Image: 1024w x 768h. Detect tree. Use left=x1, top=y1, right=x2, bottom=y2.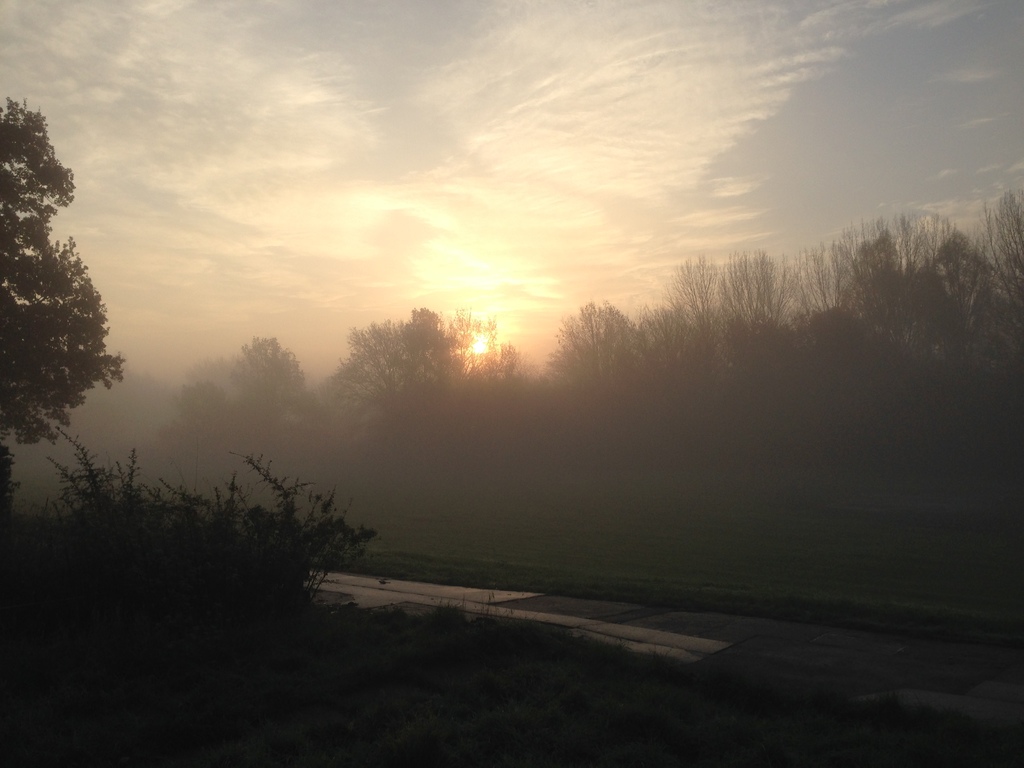
left=0, top=438, right=375, bottom=675.
